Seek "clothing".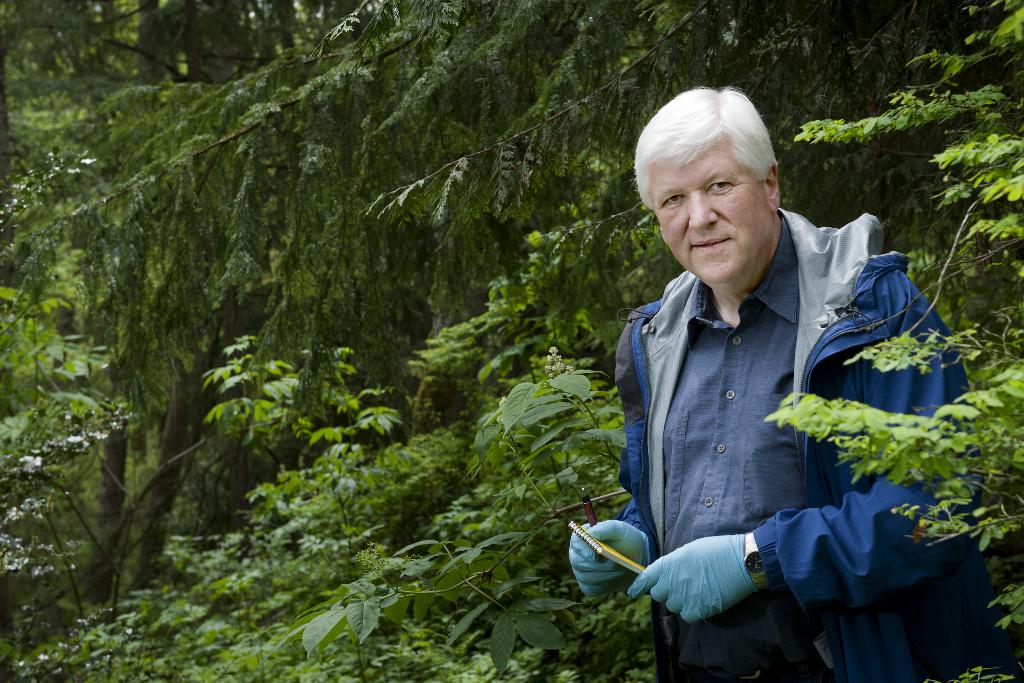
604/186/936/657.
